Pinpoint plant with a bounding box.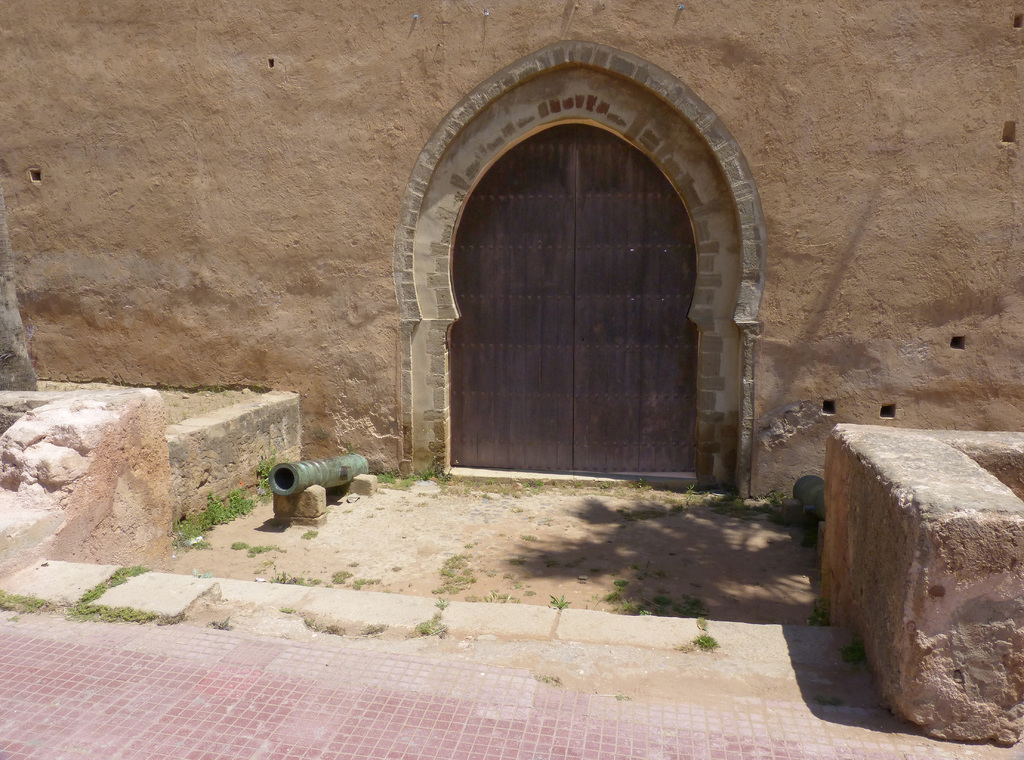
{"x1": 0, "y1": 558, "x2": 186, "y2": 631}.
